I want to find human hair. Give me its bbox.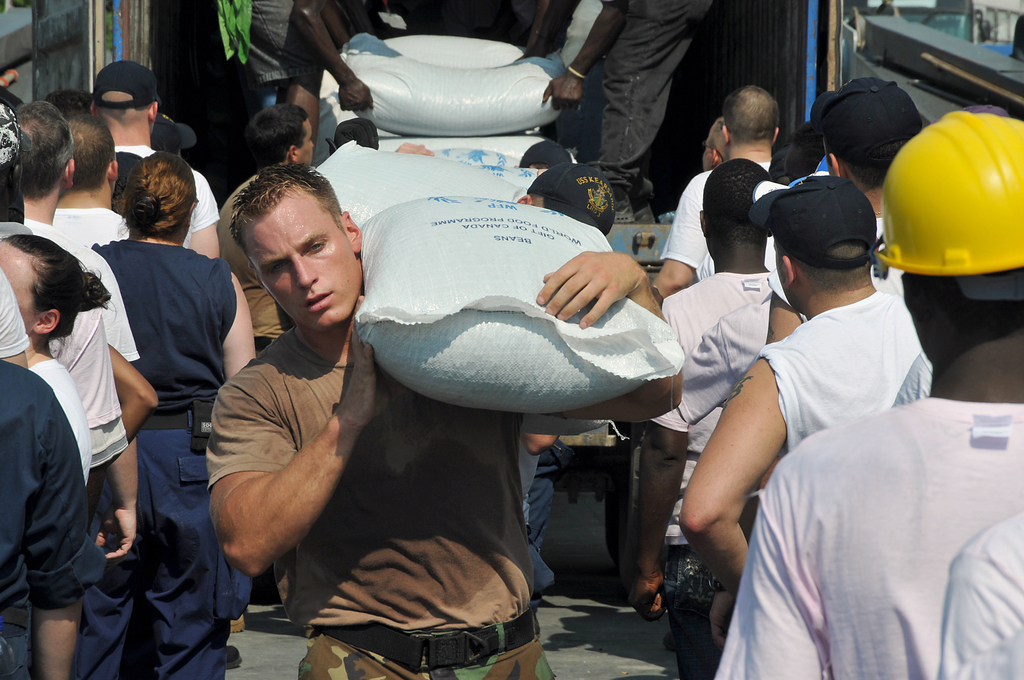
(x1=724, y1=80, x2=778, y2=140).
